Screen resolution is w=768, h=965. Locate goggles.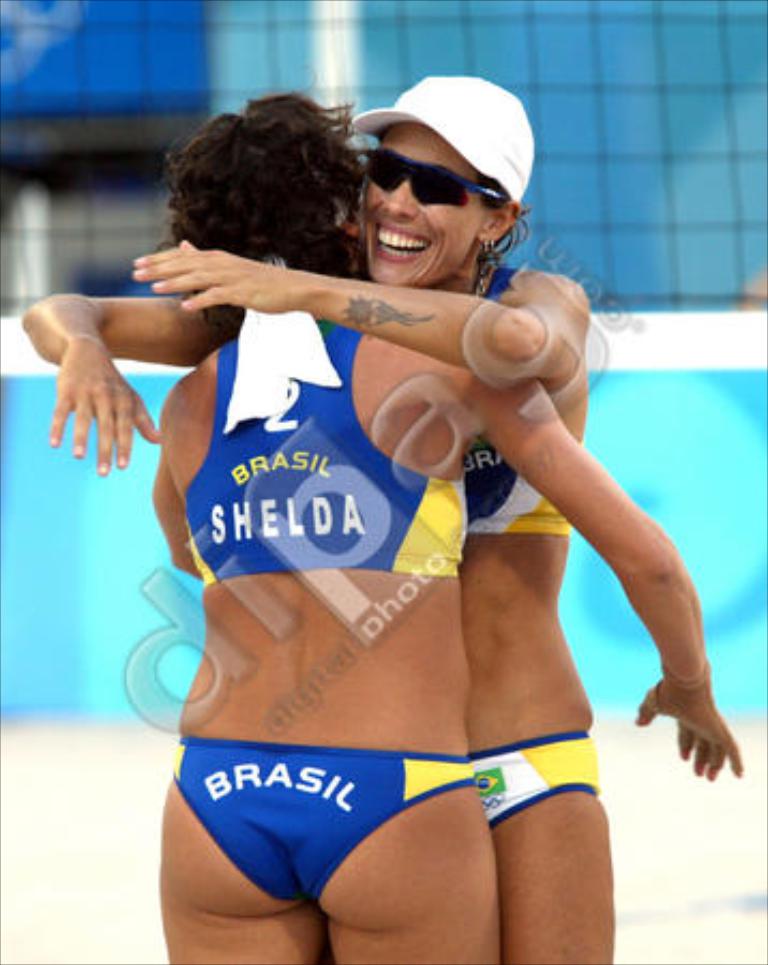
box(388, 150, 519, 217).
